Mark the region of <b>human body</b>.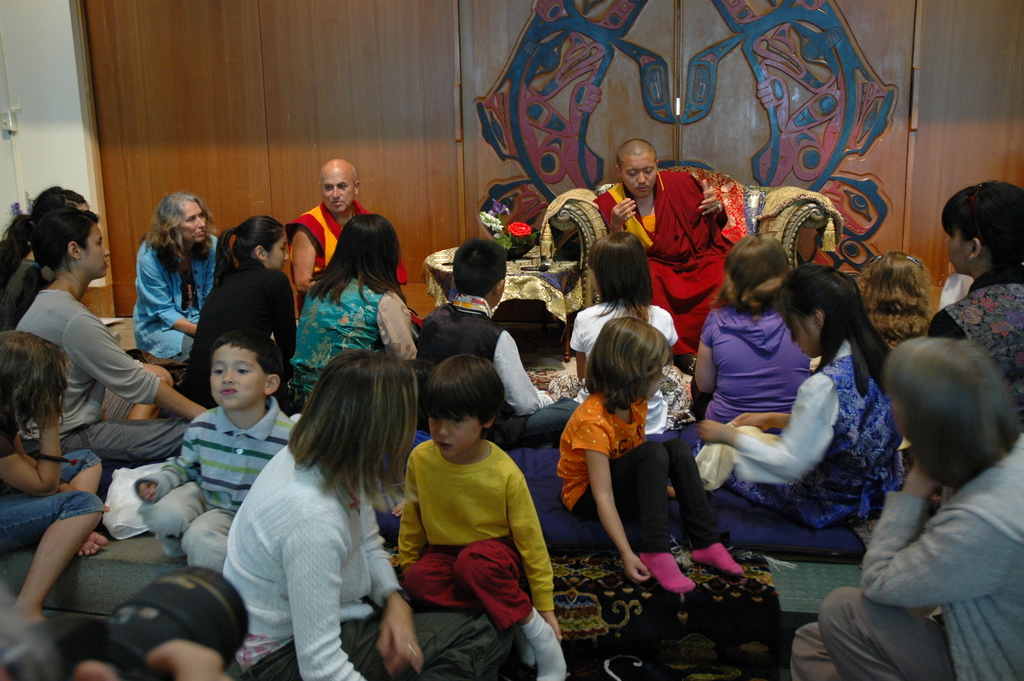
Region: 551, 298, 691, 431.
